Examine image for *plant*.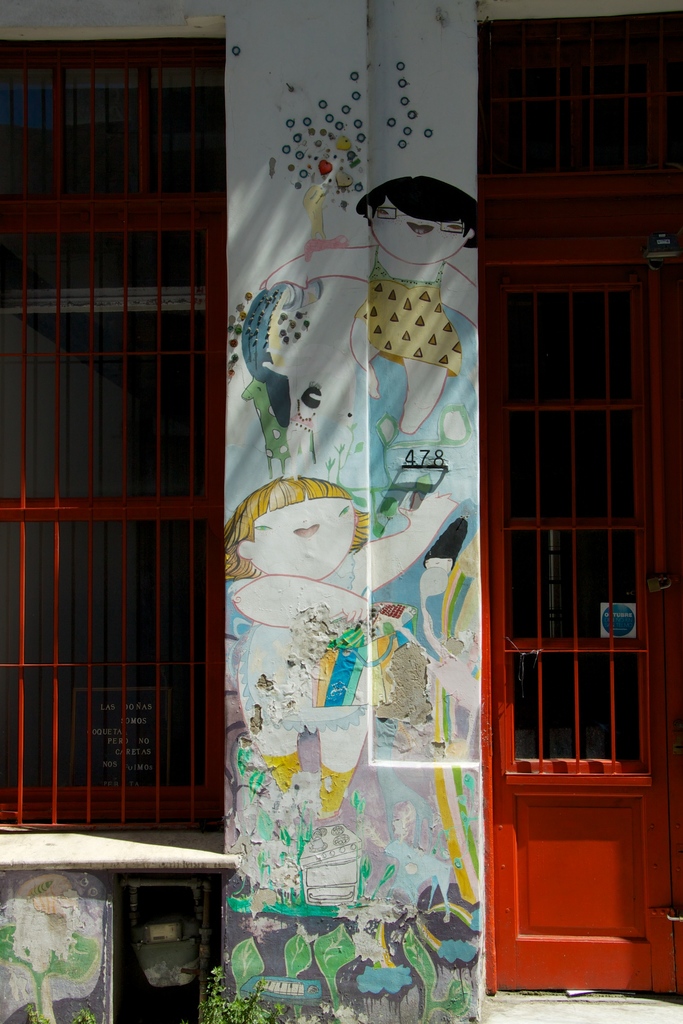
Examination result: region(274, 935, 320, 988).
